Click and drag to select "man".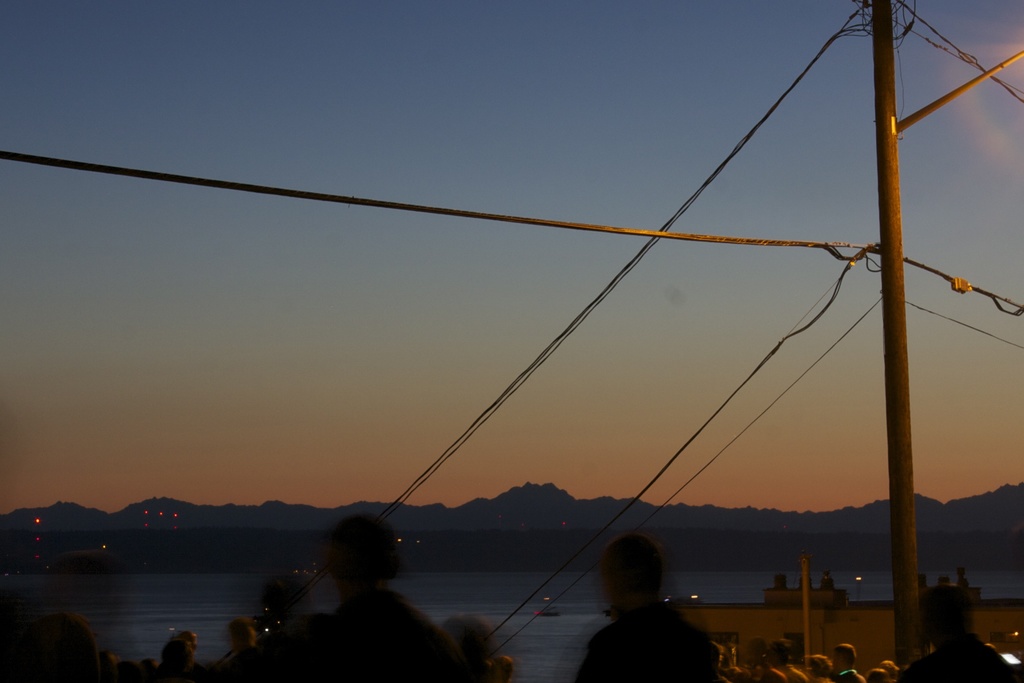
Selection: 572 531 724 682.
